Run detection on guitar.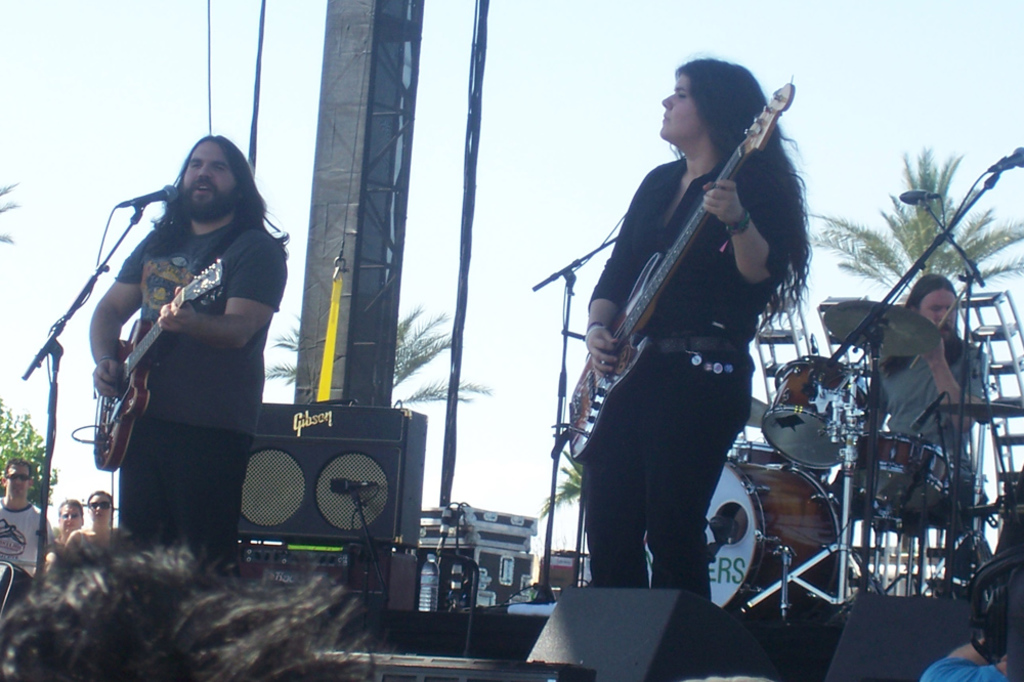
Result: crop(86, 254, 225, 473).
